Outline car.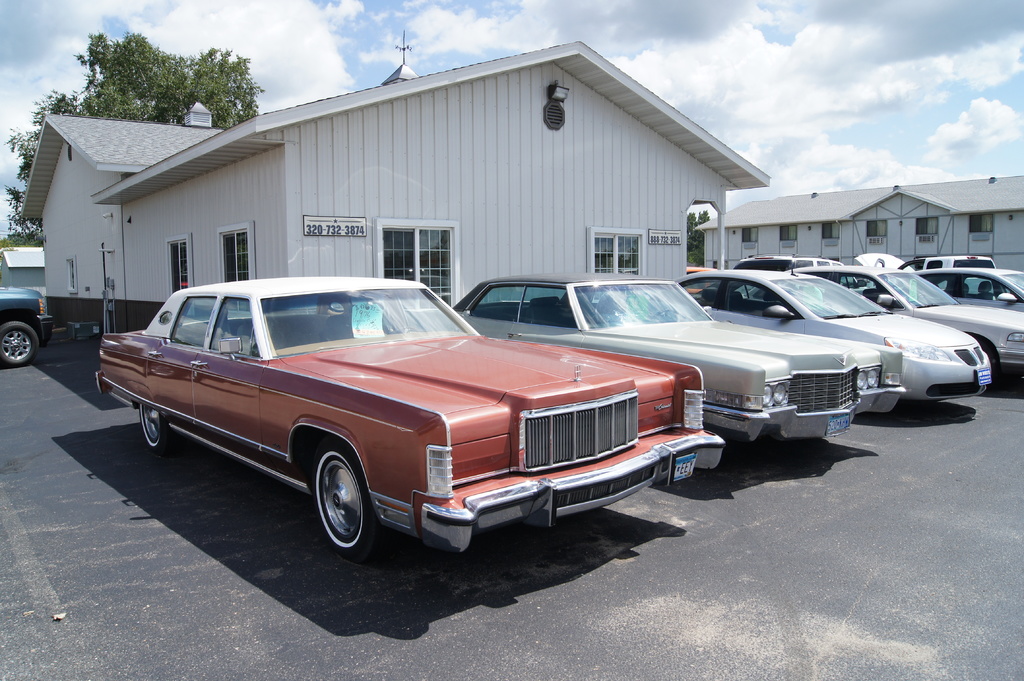
Outline: <box>0,285,55,367</box>.
